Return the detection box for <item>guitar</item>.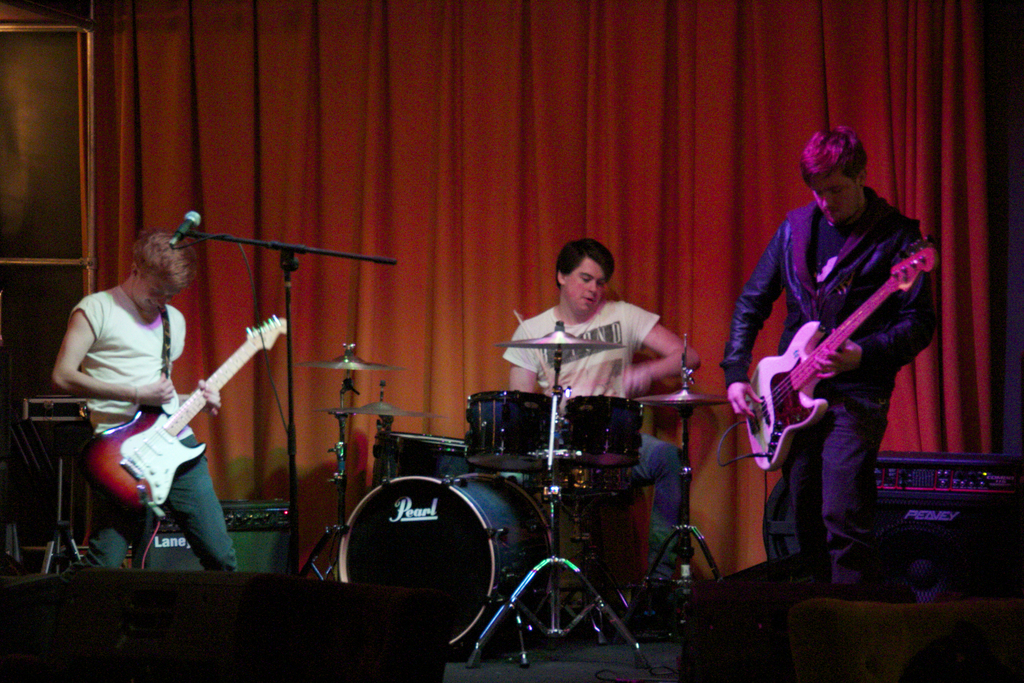
l=730, t=255, r=931, b=487.
